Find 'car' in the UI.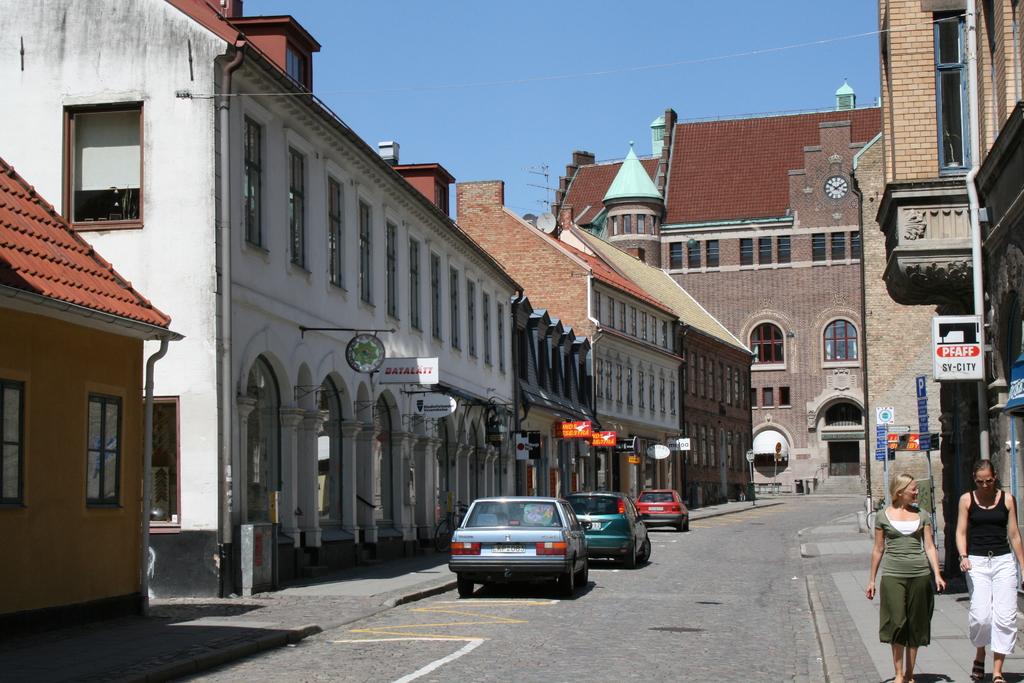
UI element at 566,493,653,566.
